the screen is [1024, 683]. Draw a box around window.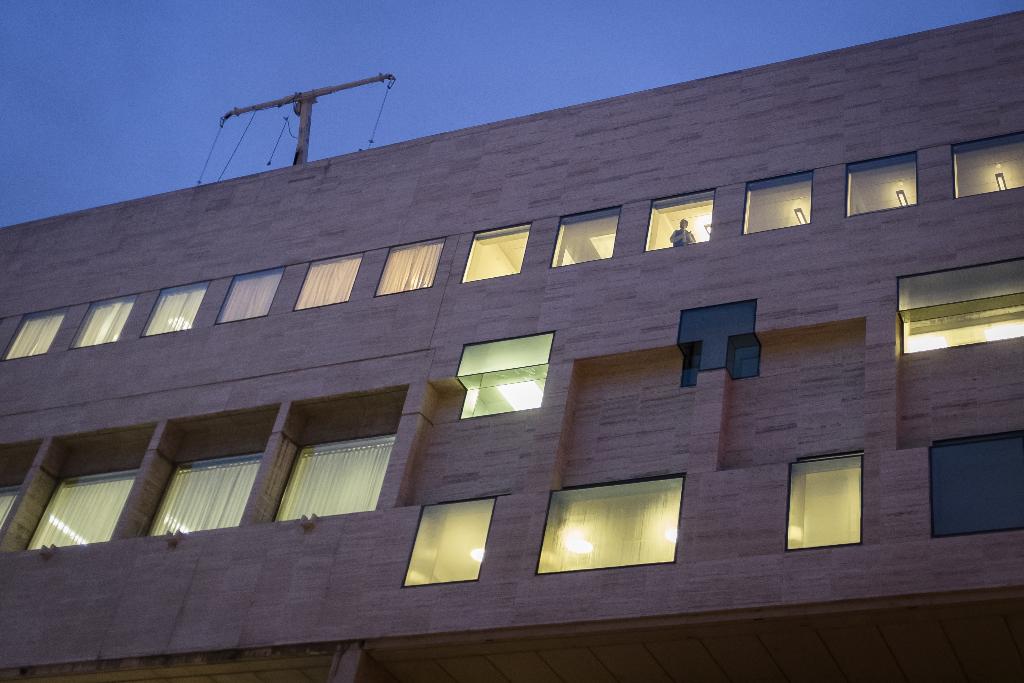
x1=30, y1=467, x2=147, y2=552.
